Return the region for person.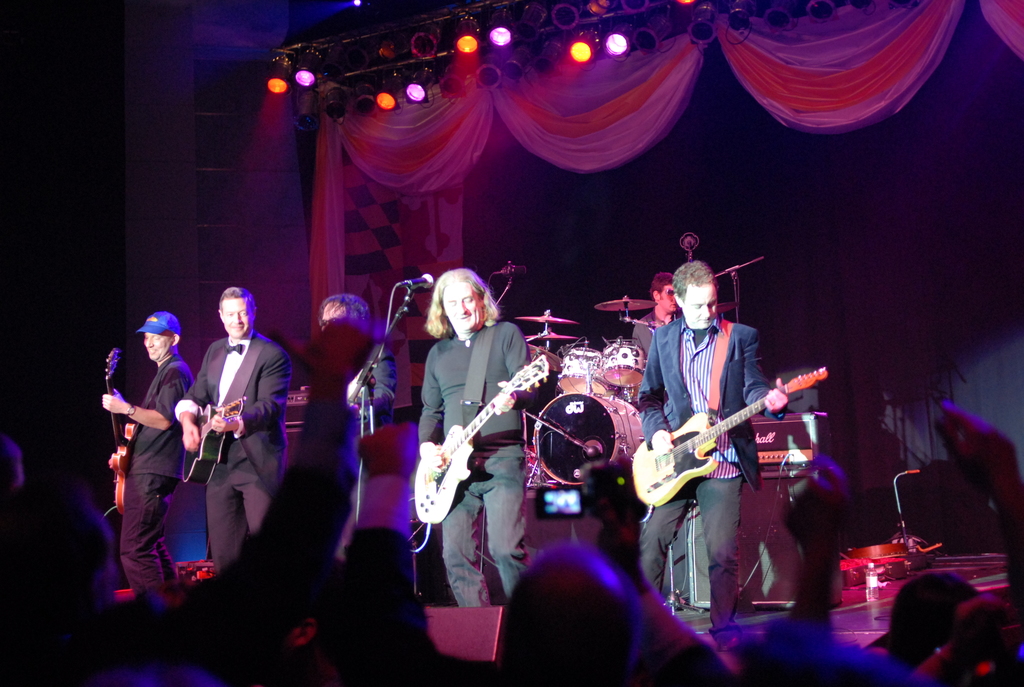
(left=96, top=297, right=193, bottom=610).
